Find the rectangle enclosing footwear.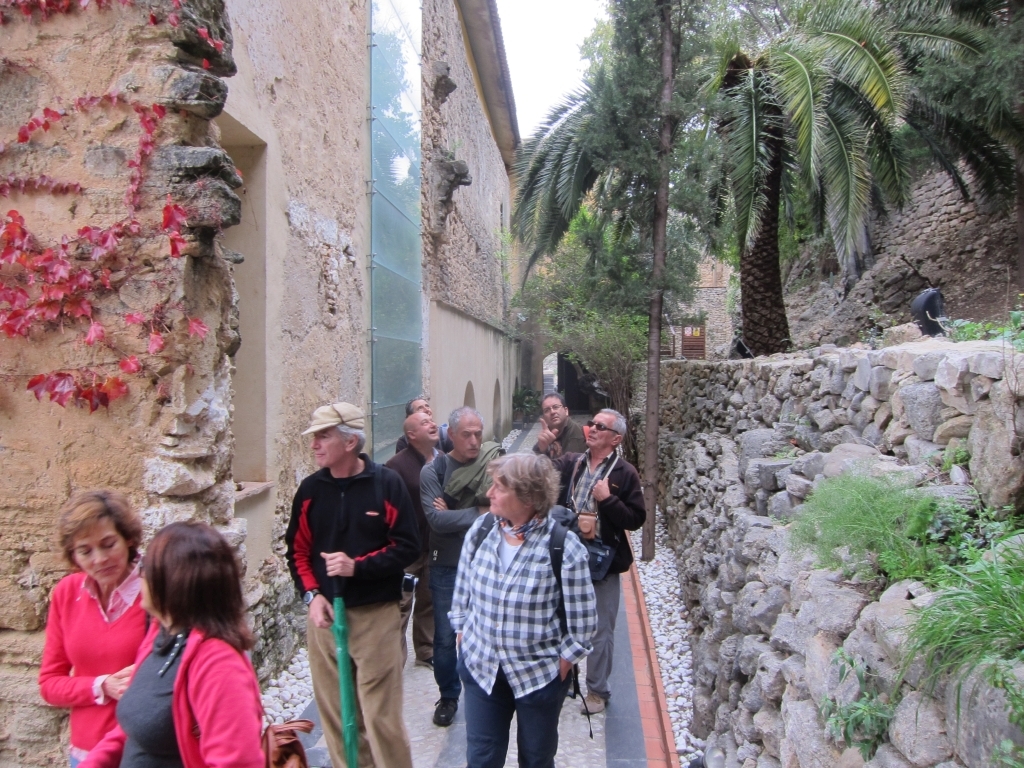
<bbox>432, 701, 459, 722</bbox>.
